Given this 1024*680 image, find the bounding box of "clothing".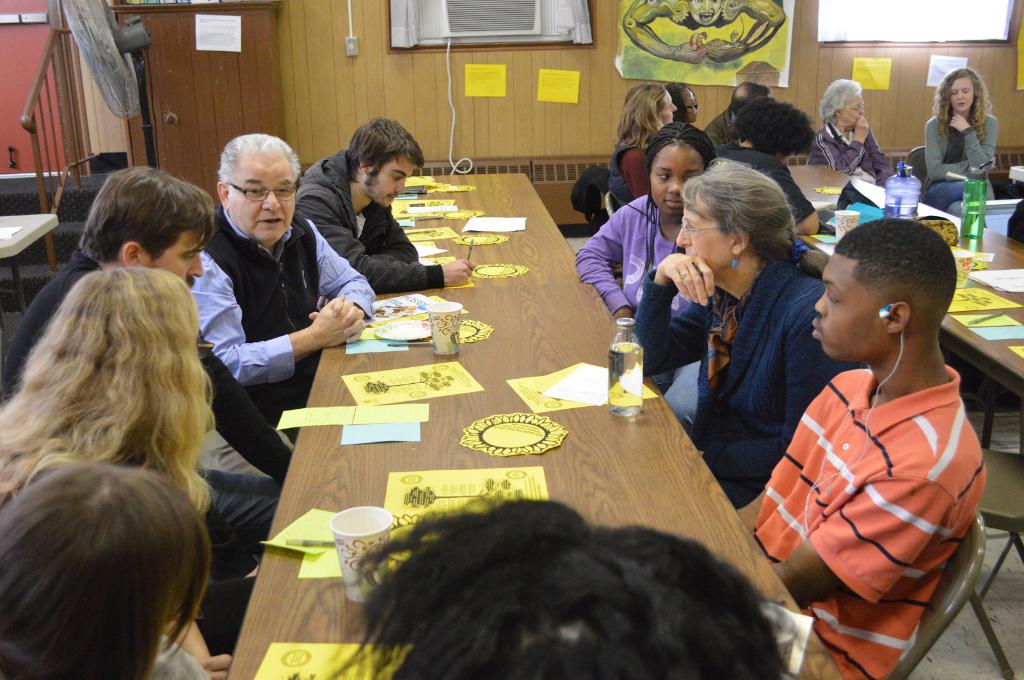
(908, 107, 1002, 207).
